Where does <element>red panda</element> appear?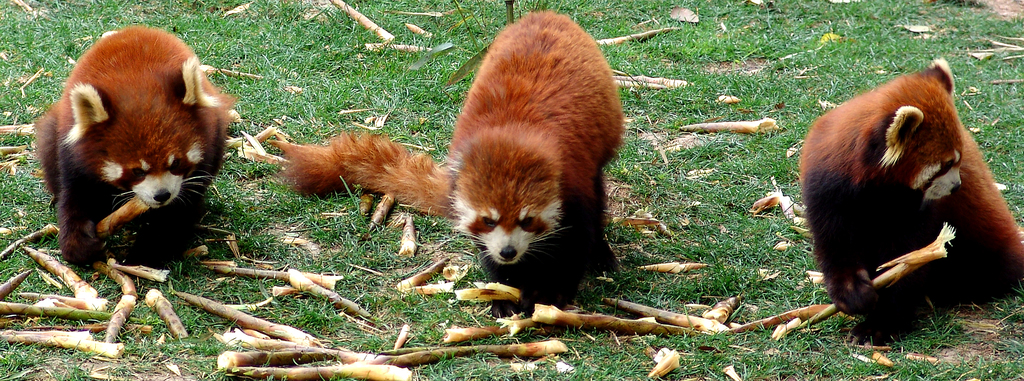
Appears at region(801, 58, 1023, 339).
